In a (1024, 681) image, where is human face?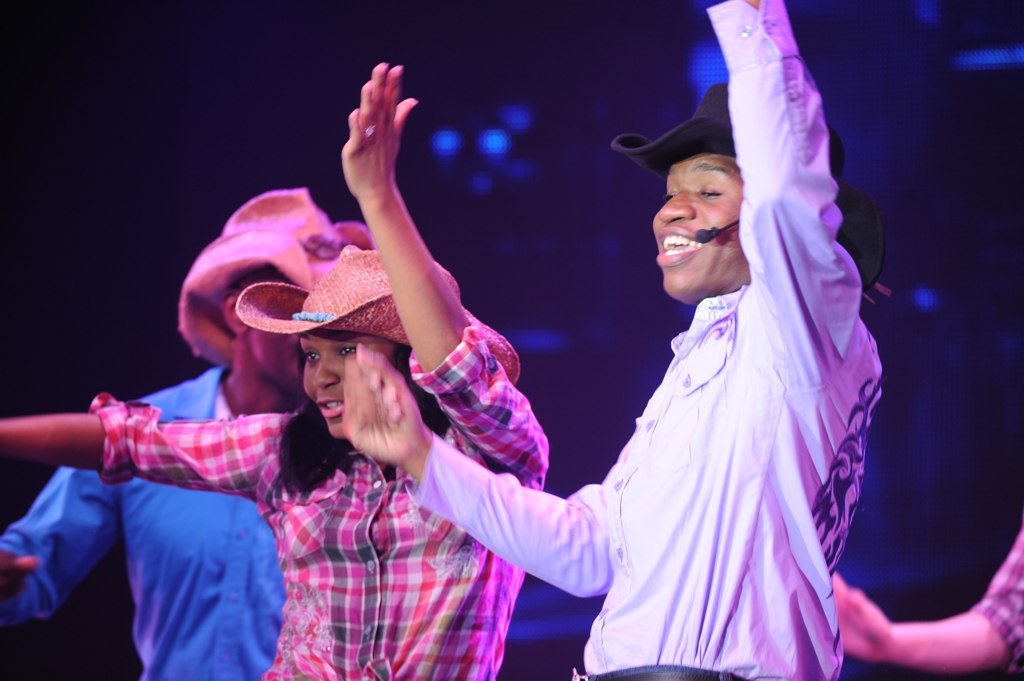
x1=300 y1=334 x2=369 y2=431.
